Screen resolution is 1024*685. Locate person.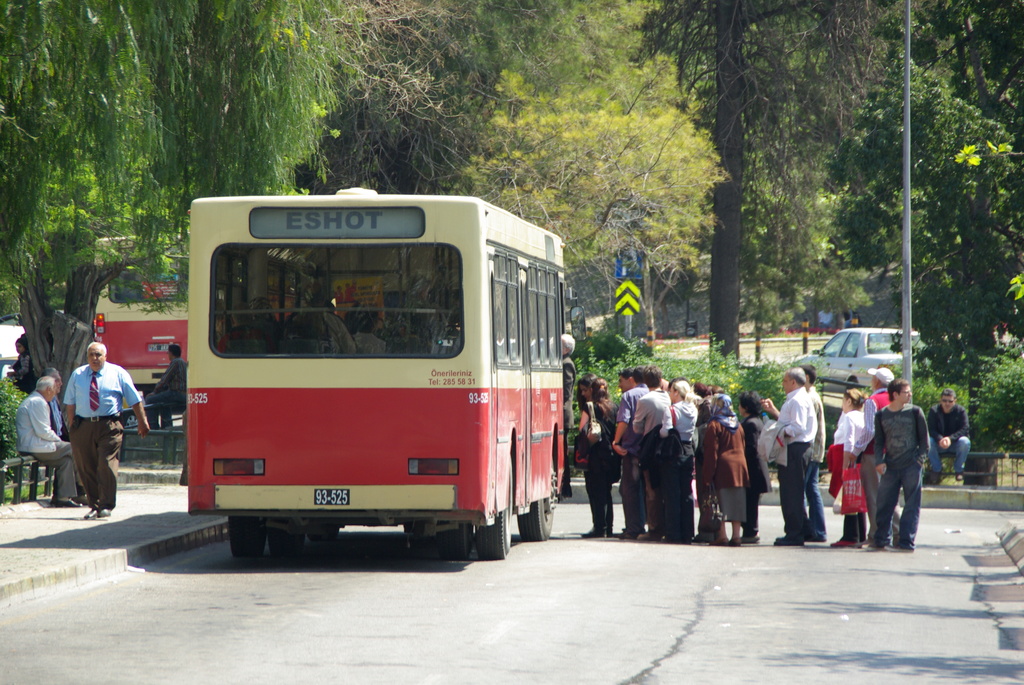
<region>48, 366, 85, 498</region>.
